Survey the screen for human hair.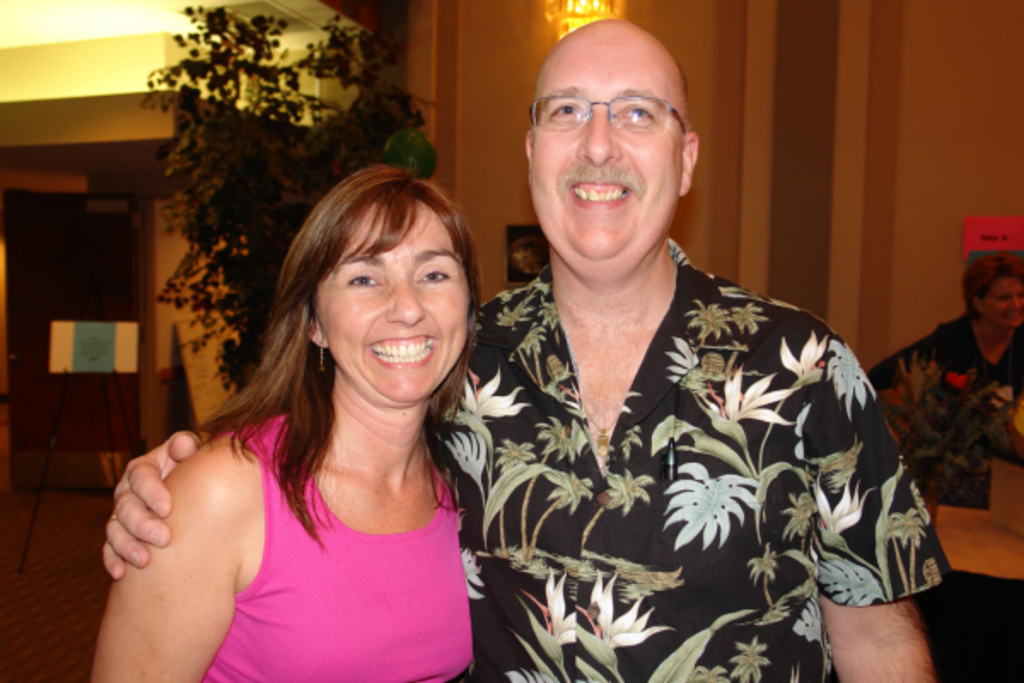
Survey found: (x1=189, y1=142, x2=488, y2=516).
